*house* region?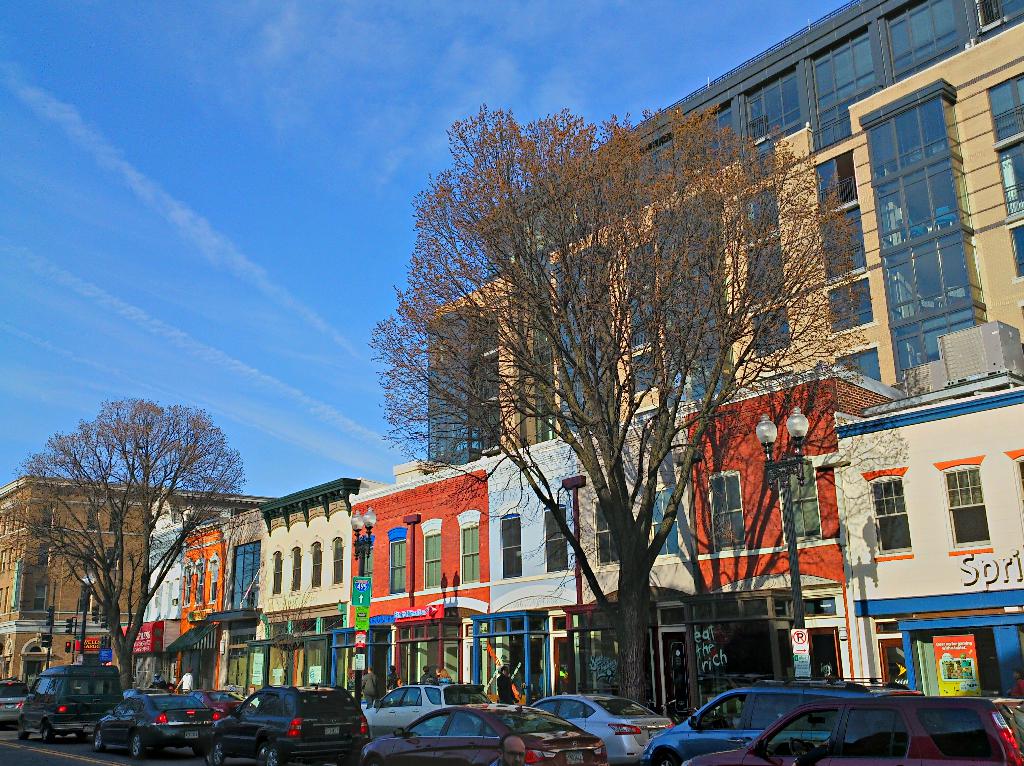
x1=255 y1=477 x2=388 y2=698
